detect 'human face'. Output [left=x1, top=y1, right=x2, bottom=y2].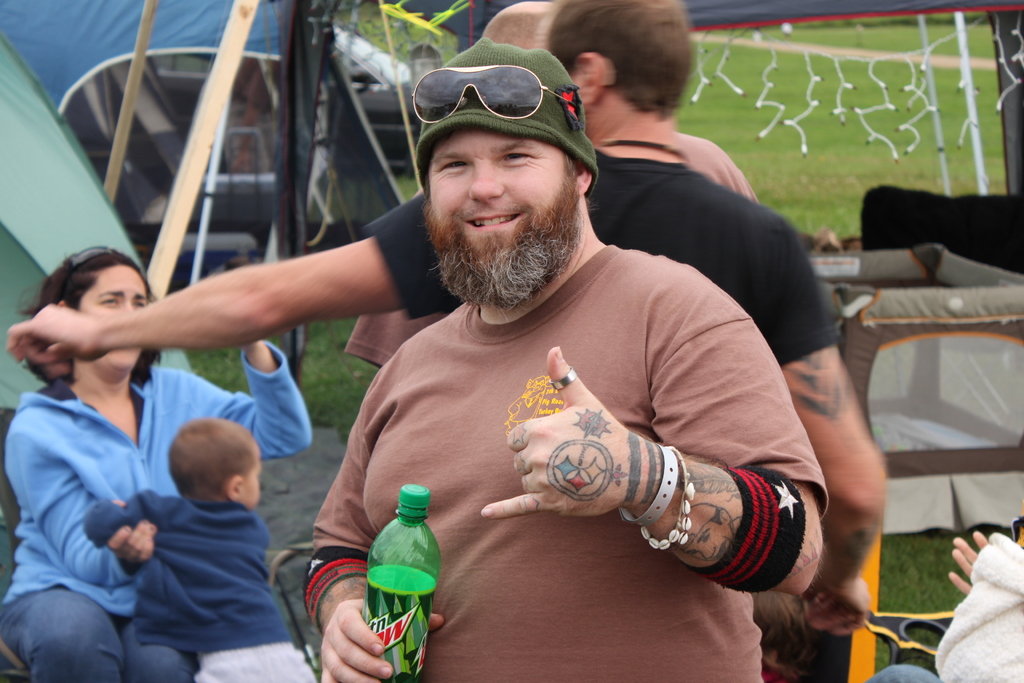
[left=431, top=130, right=577, bottom=269].
